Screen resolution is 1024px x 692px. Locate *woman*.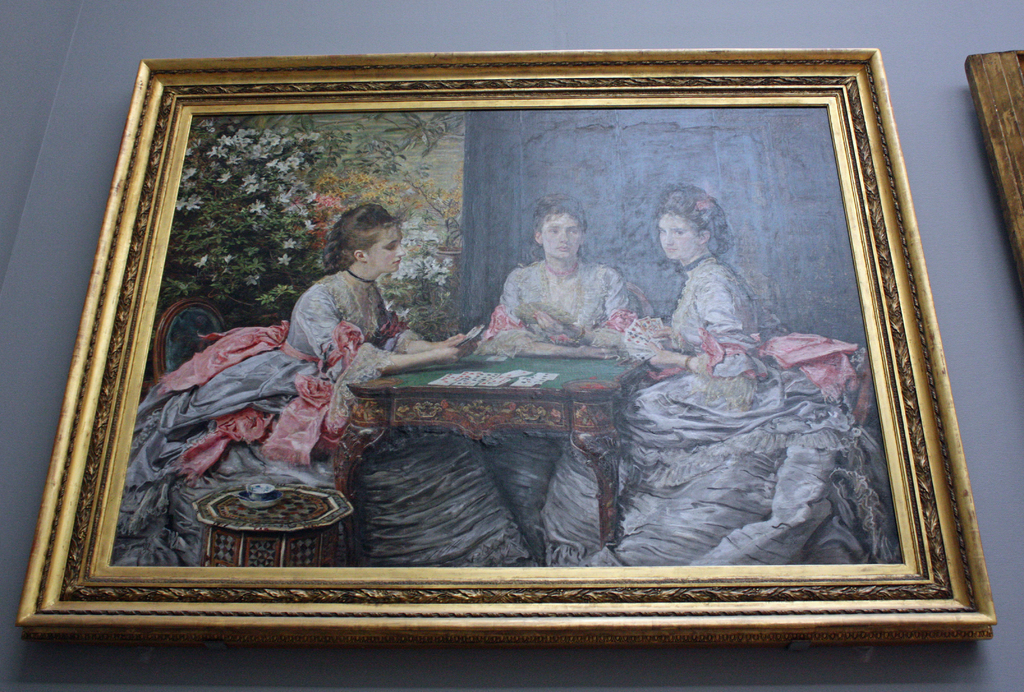
left=532, top=178, right=883, bottom=566.
